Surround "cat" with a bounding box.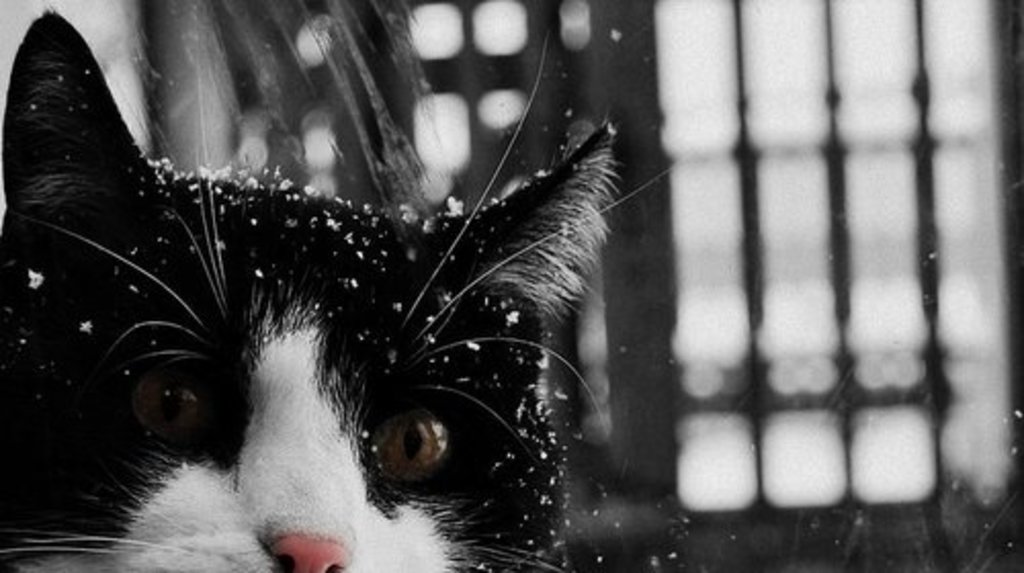
x1=0, y1=10, x2=682, y2=571.
